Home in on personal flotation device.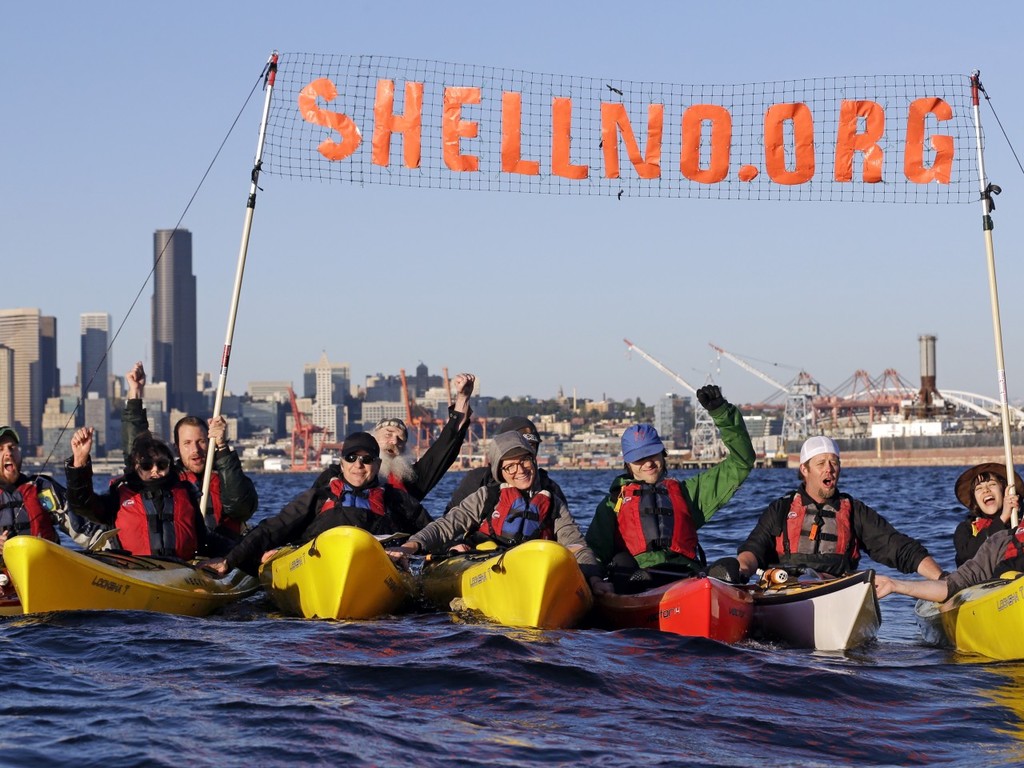
Homed in at detection(312, 470, 394, 516).
